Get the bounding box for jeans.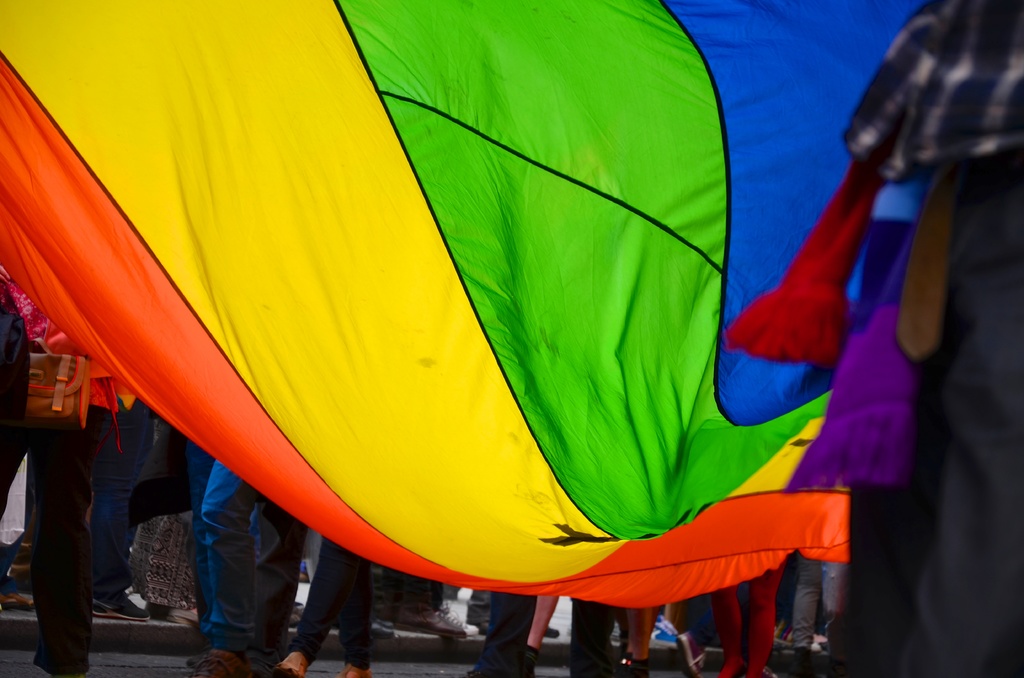
Rect(795, 546, 849, 654).
